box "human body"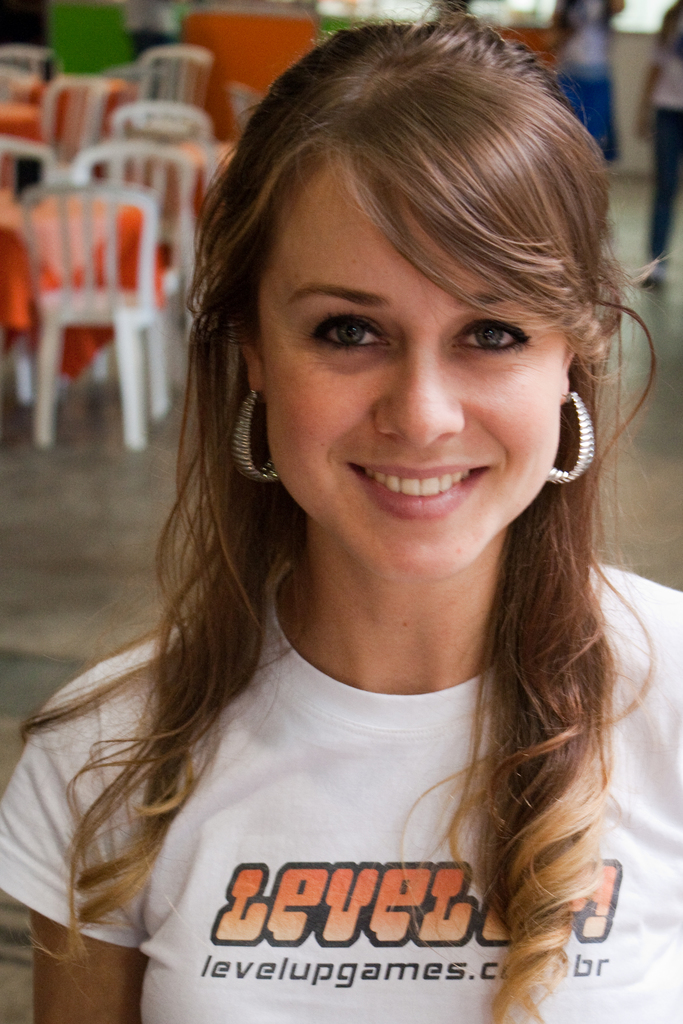
bbox=(0, 6, 682, 1023)
